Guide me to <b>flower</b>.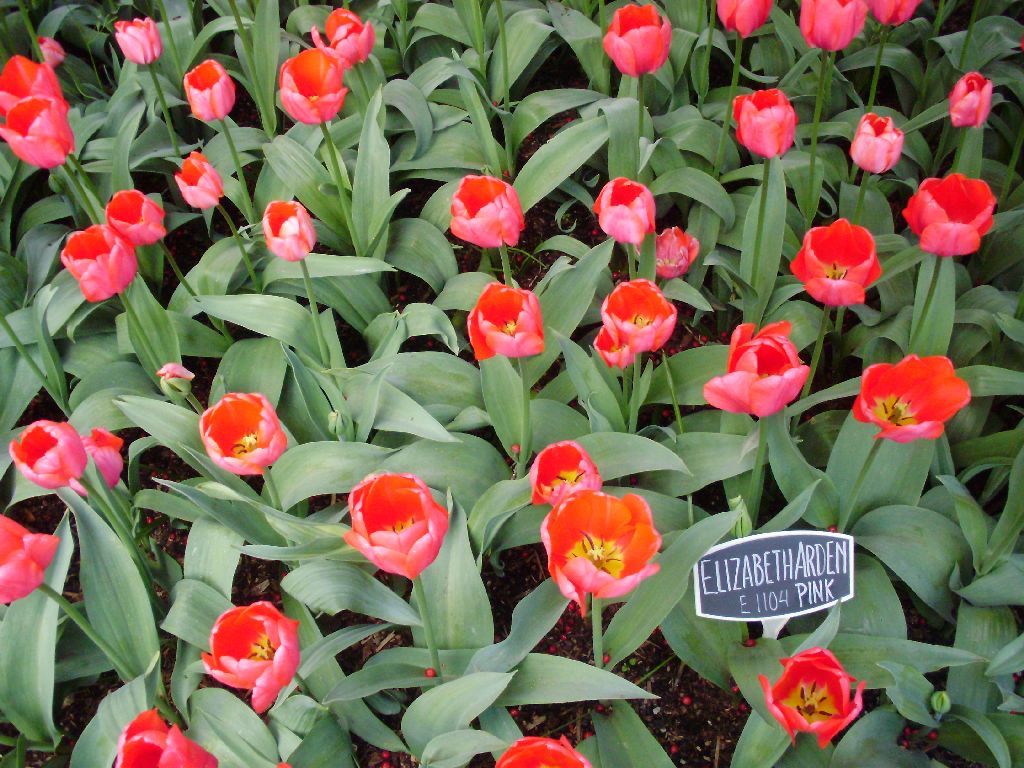
Guidance: bbox=[947, 70, 989, 123].
